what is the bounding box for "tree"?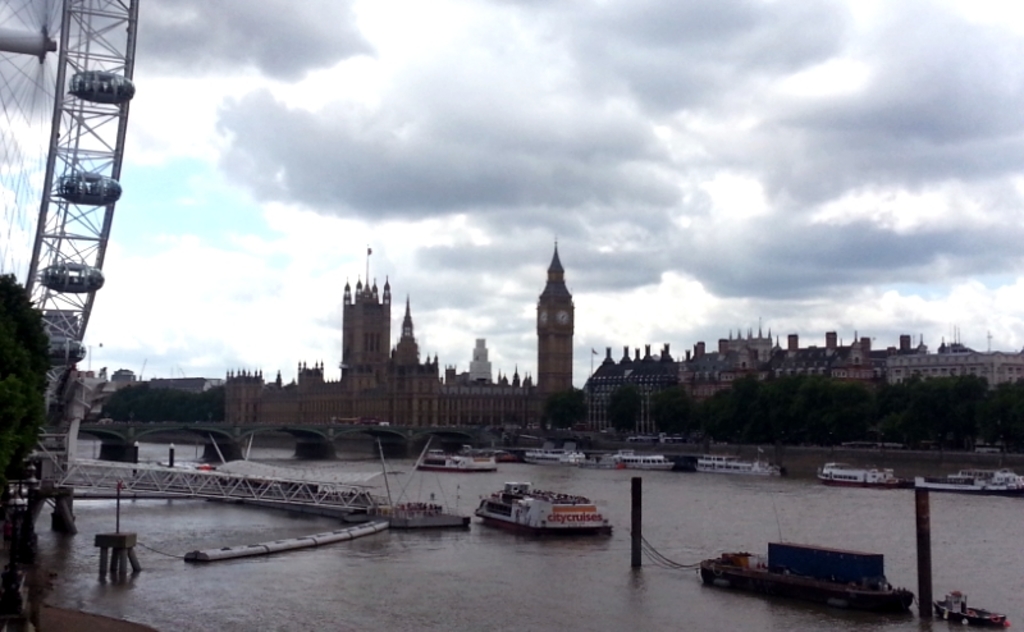
Rect(832, 379, 868, 449).
